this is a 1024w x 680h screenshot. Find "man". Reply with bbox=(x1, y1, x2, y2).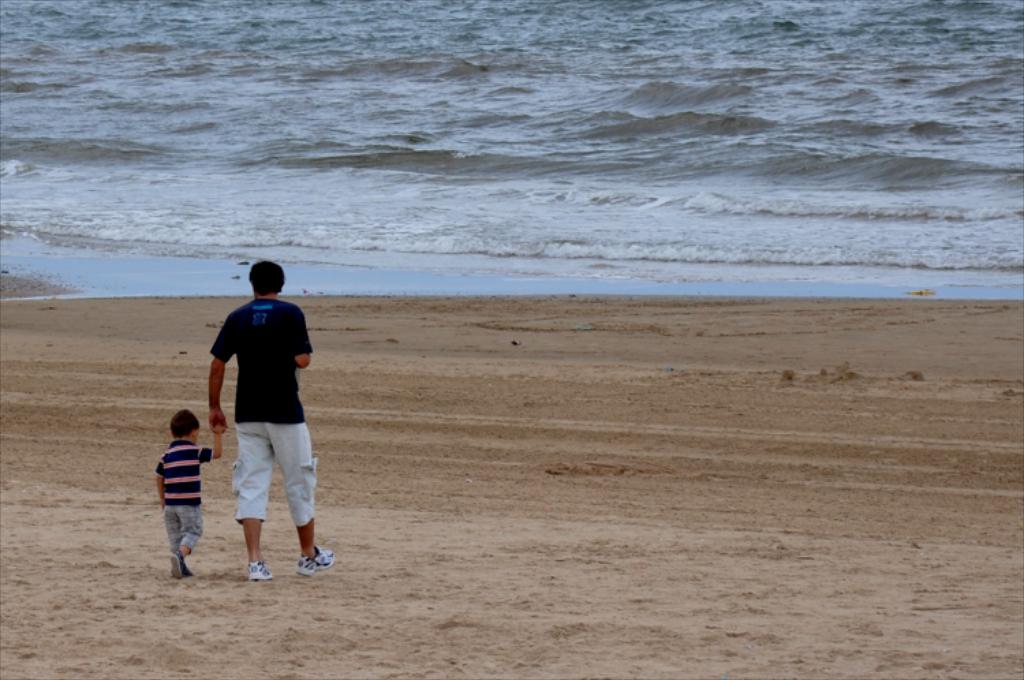
bbox=(162, 407, 231, 583).
